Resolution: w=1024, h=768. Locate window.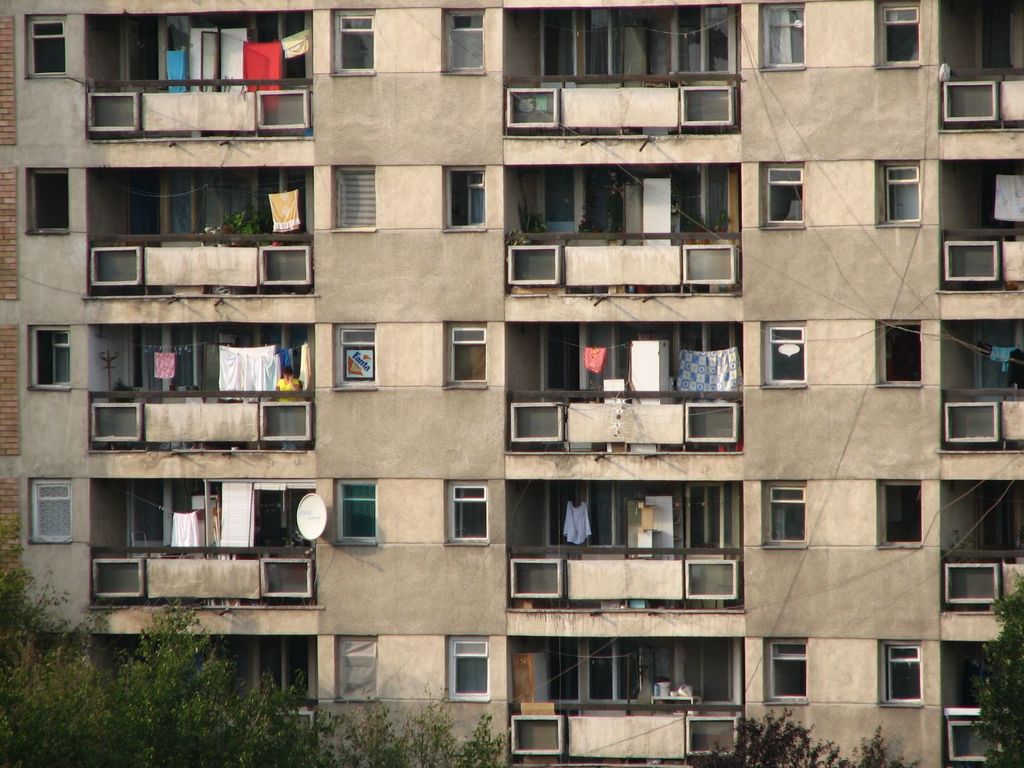
box=[340, 14, 371, 75].
